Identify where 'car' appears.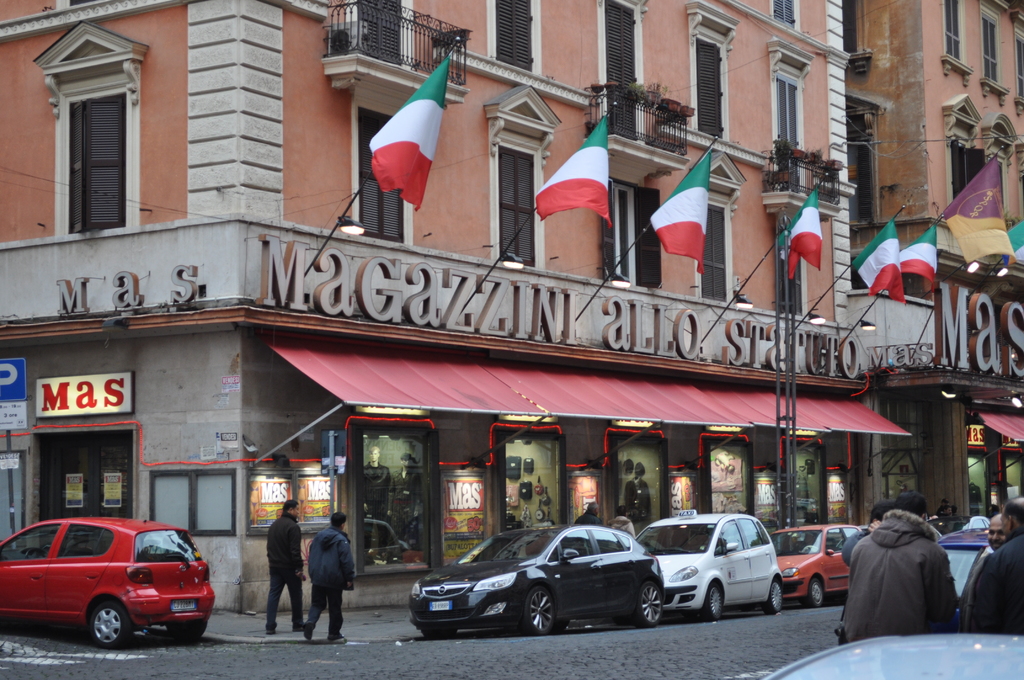
Appears at l=767, t=523, r=862, b=604.
